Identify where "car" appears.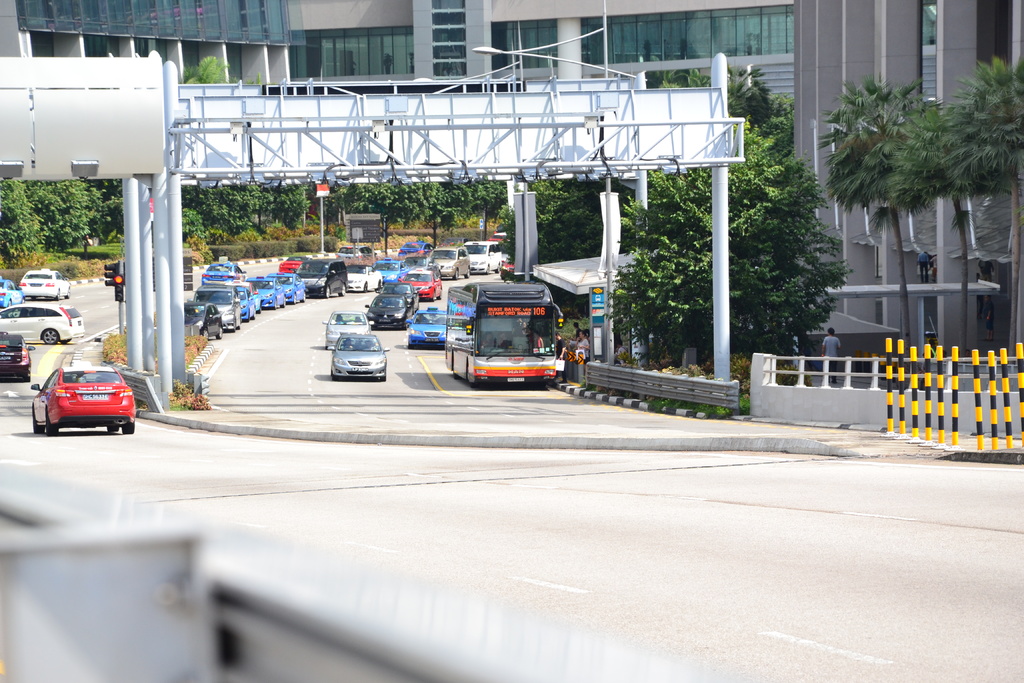
Appears at x1=0, y1=329, x2=35, y2=378.
